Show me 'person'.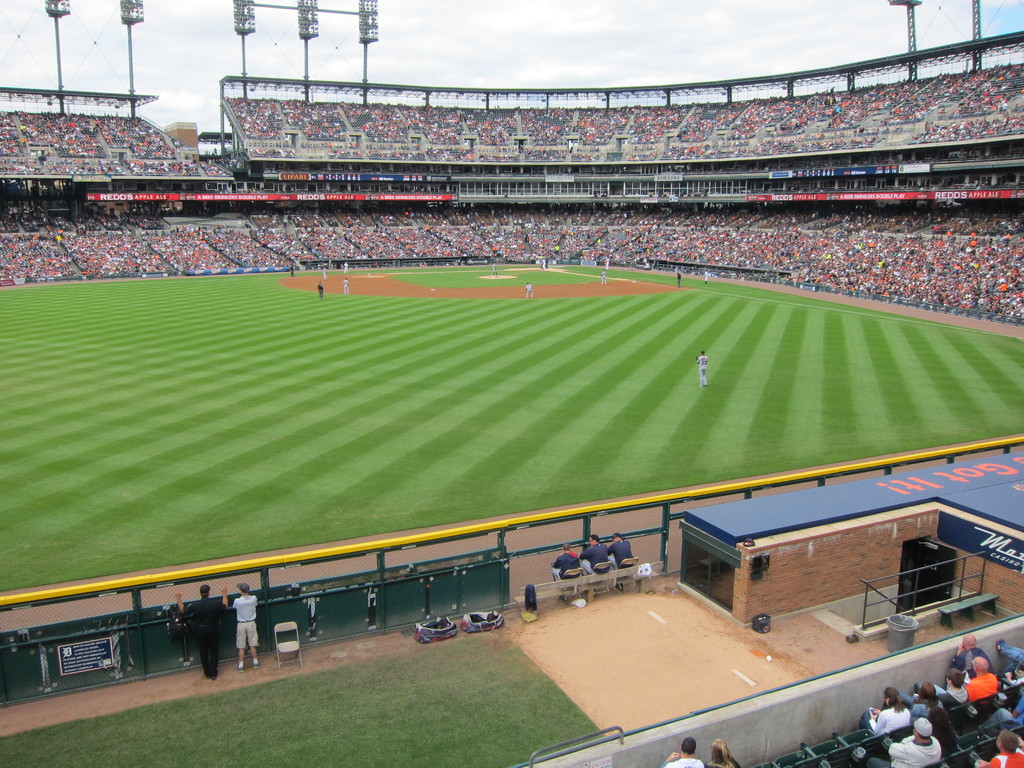
'person' is here: Rect(316, 279, 328, 298).
